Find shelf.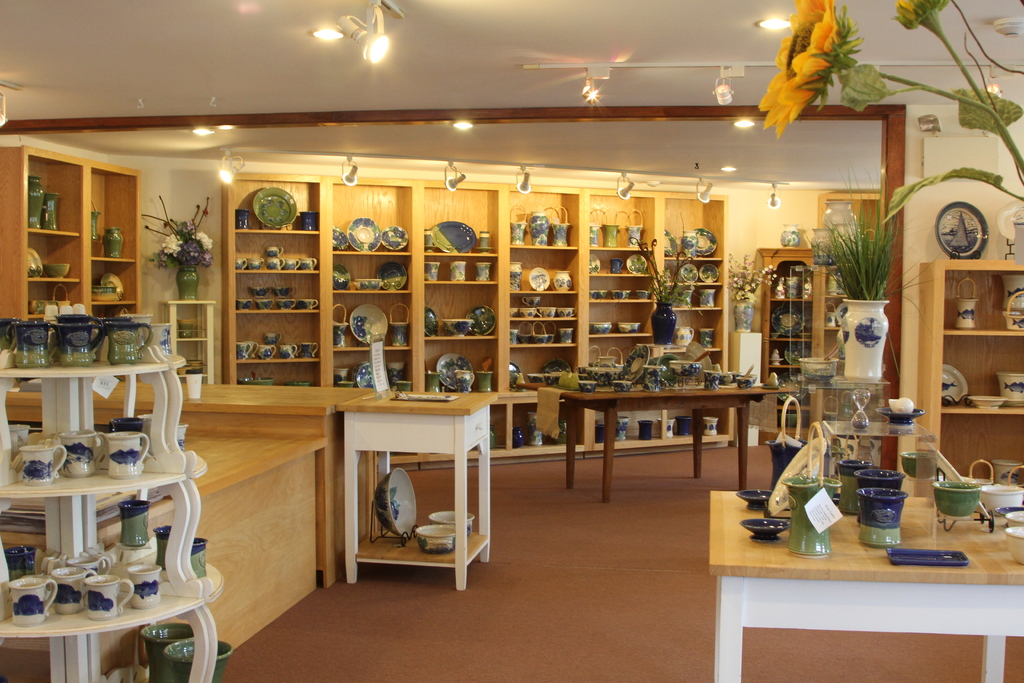
(left=660, top=200, right=724, bottom=259).
